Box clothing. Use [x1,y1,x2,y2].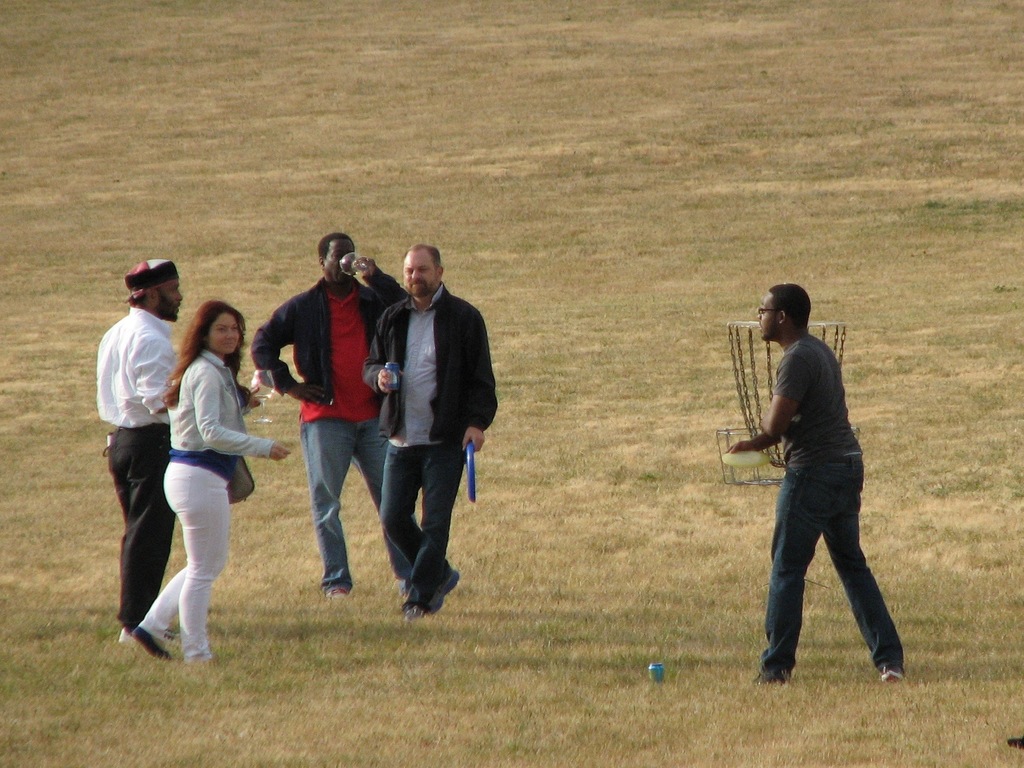
[367,295,495,598].
